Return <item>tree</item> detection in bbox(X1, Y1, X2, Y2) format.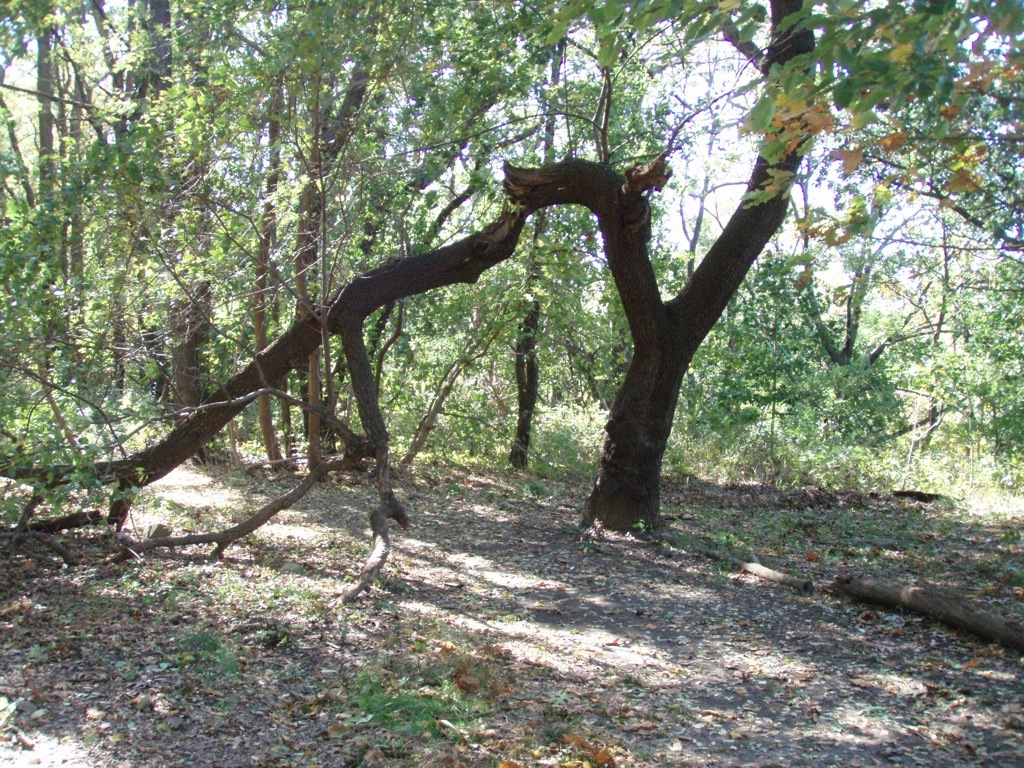
bbox(0, 0, 825, 568).
